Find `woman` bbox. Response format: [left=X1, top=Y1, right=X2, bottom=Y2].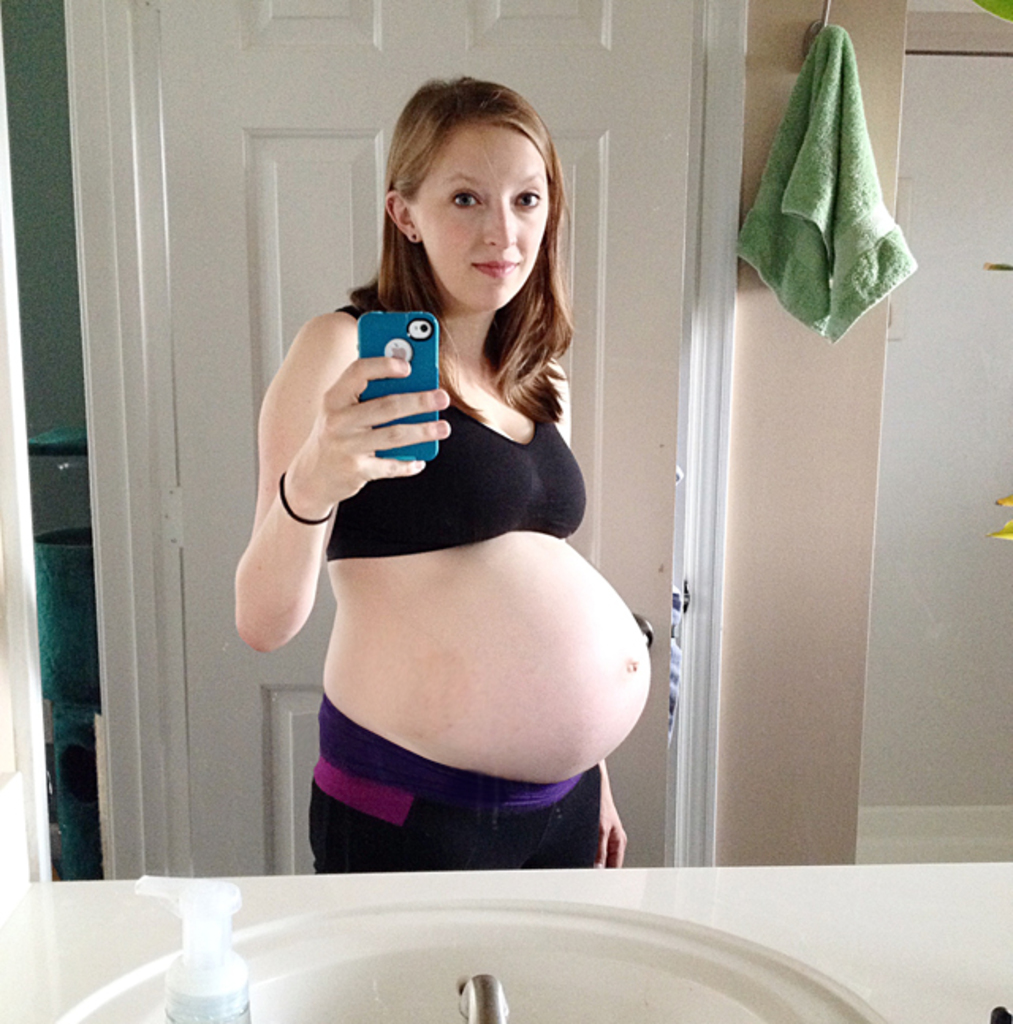
[left=207, top=71, right=662, bottom=878].
